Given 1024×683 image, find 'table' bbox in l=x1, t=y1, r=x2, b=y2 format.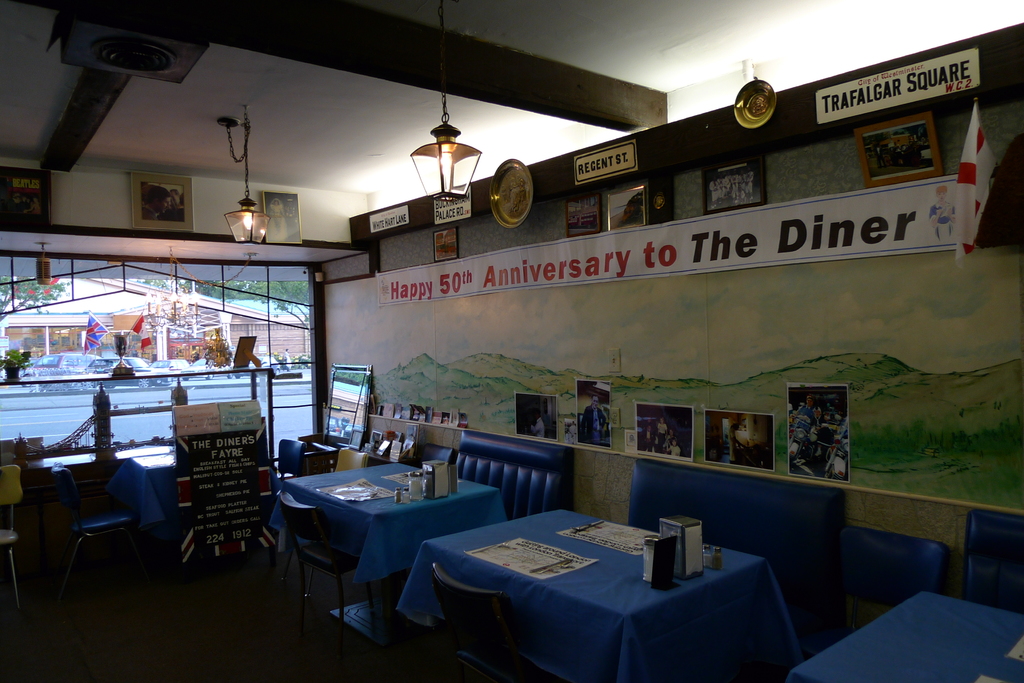
l=264, t=460, r=506, b=643.
